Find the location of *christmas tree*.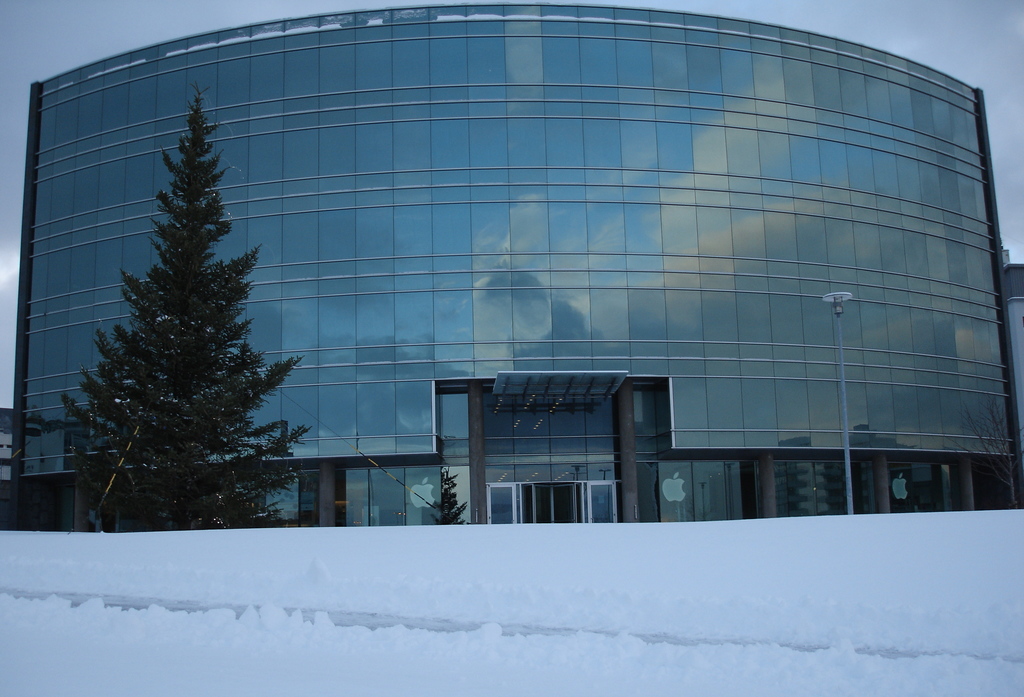
Location: select_region(68, 85, 304, 531).
